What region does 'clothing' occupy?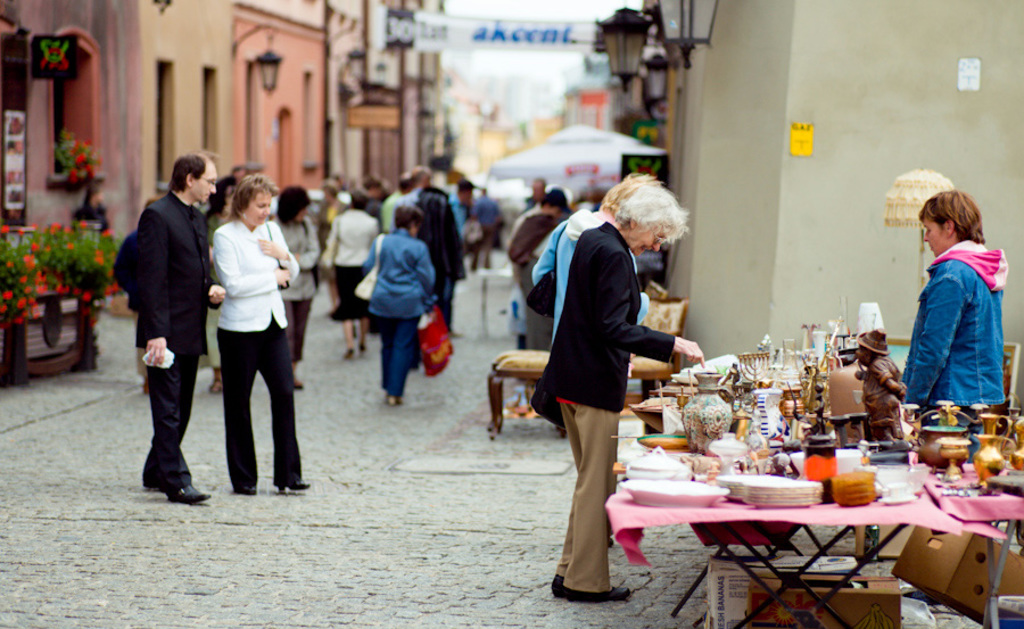
{"left": 468, "top": 191, "right": 490, "bottom": 264}.
